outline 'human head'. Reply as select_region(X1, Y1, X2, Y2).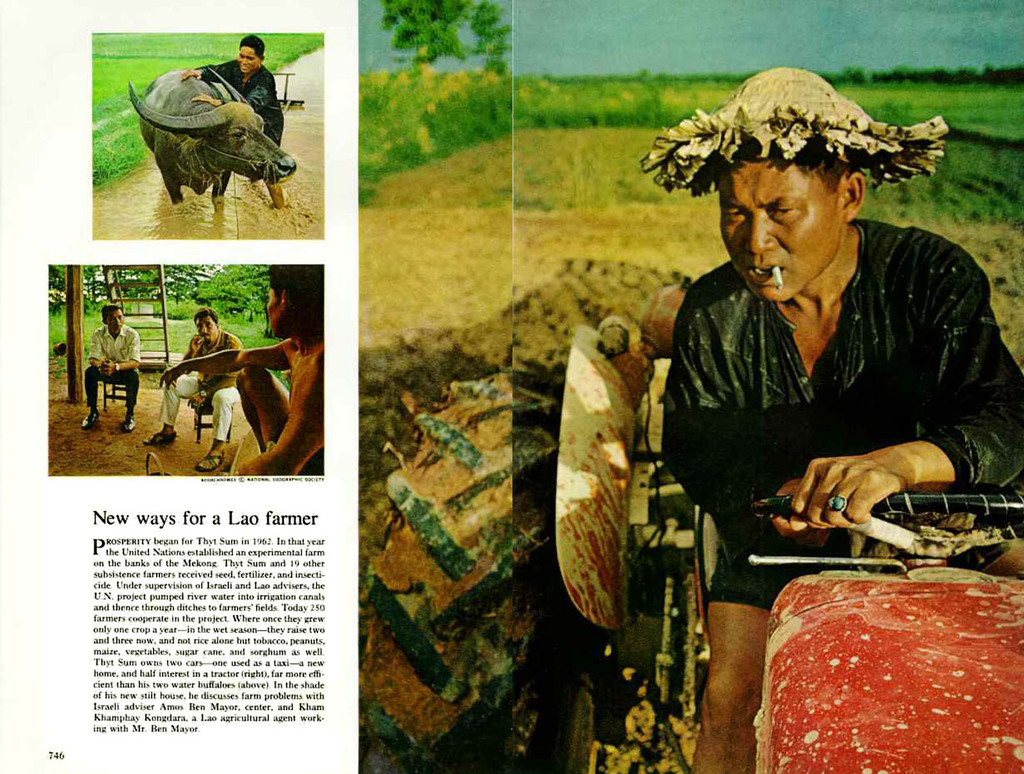
select_region(237, 34, 266, 75).
